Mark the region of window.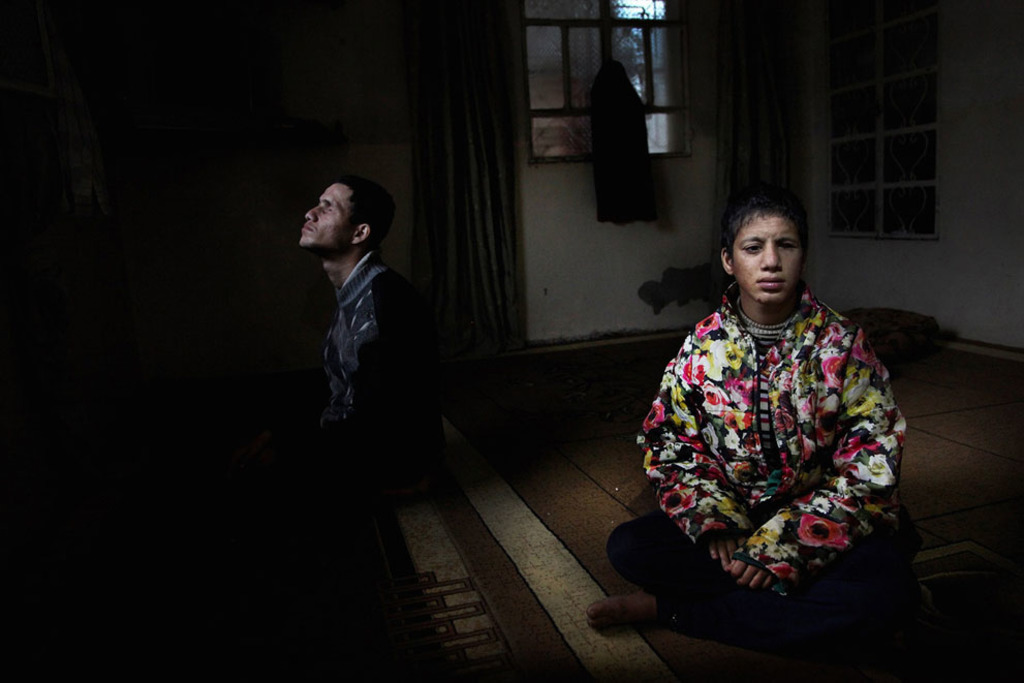
Region: <region>610, 0, 700, 152</region>.
